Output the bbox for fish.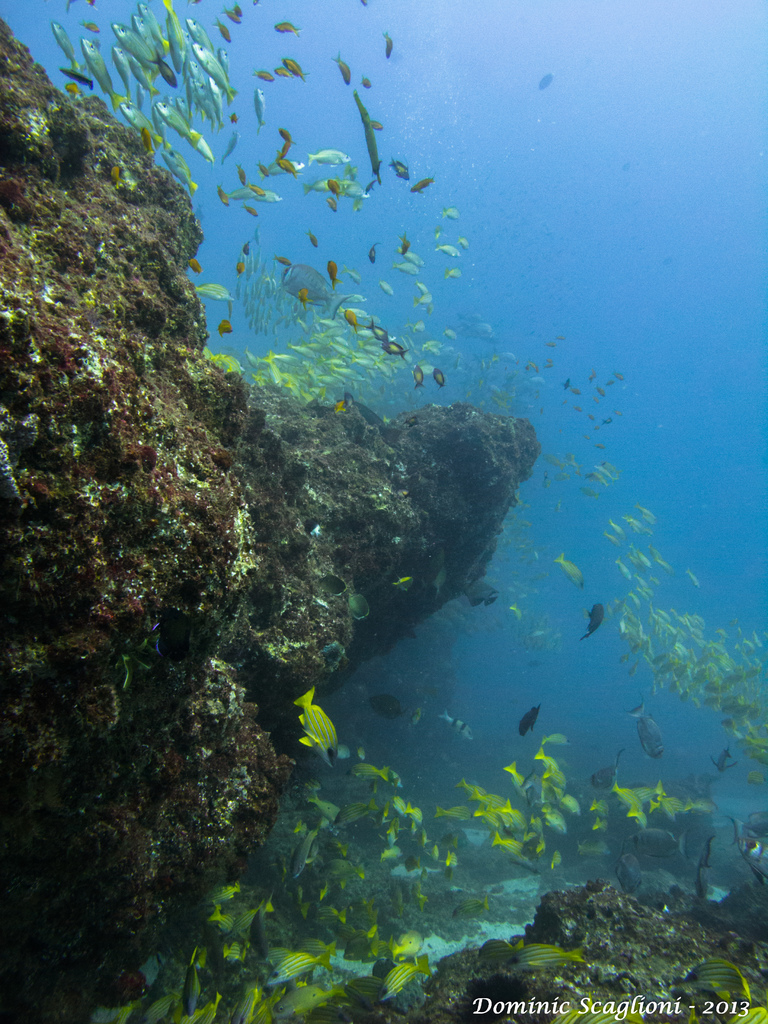
270/61/293/82.
